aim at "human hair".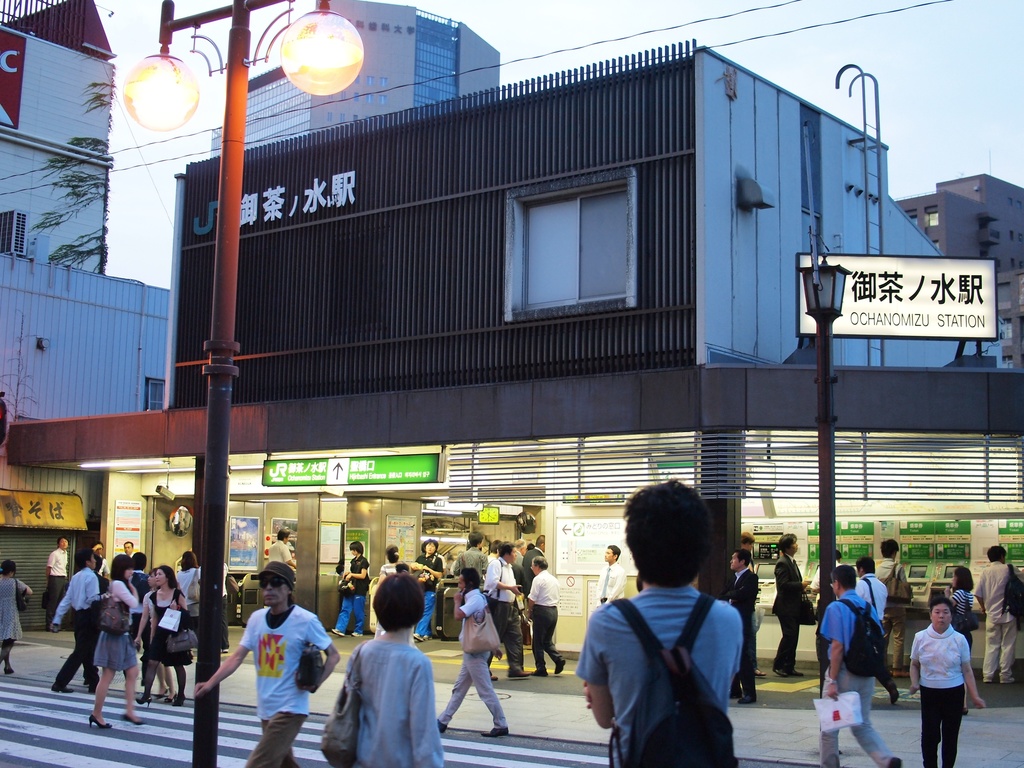
Aimed at box(776, 529, 796, 557).
